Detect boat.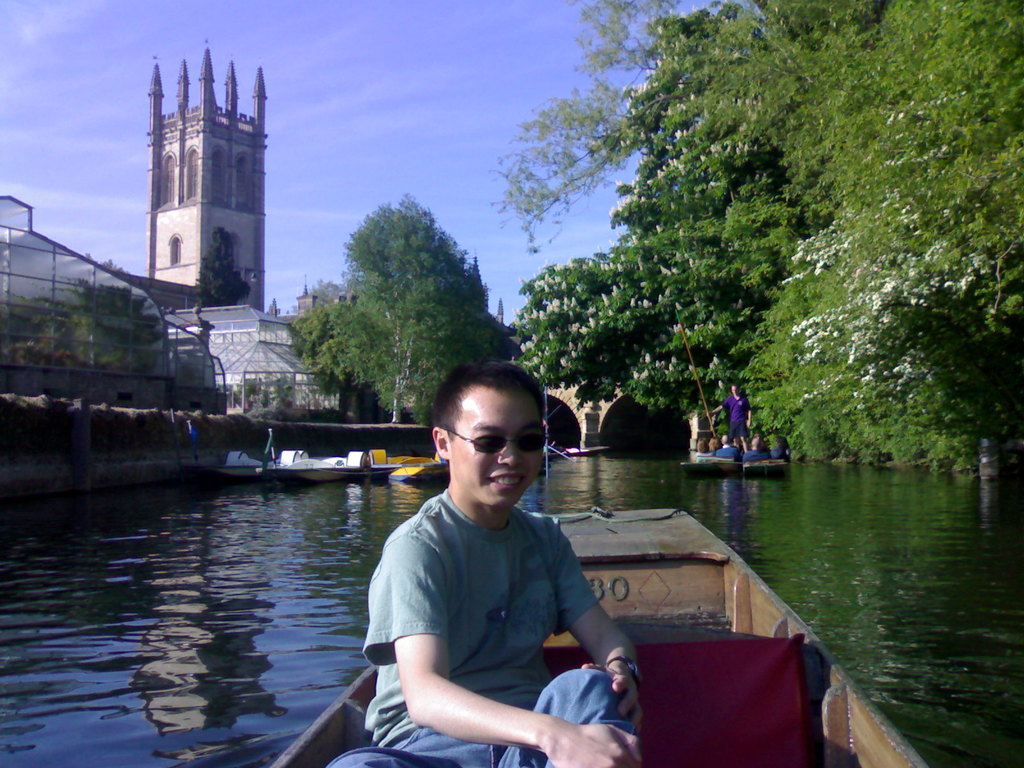
Detected at x1=673, y1=430, x2=744, y2=477.
